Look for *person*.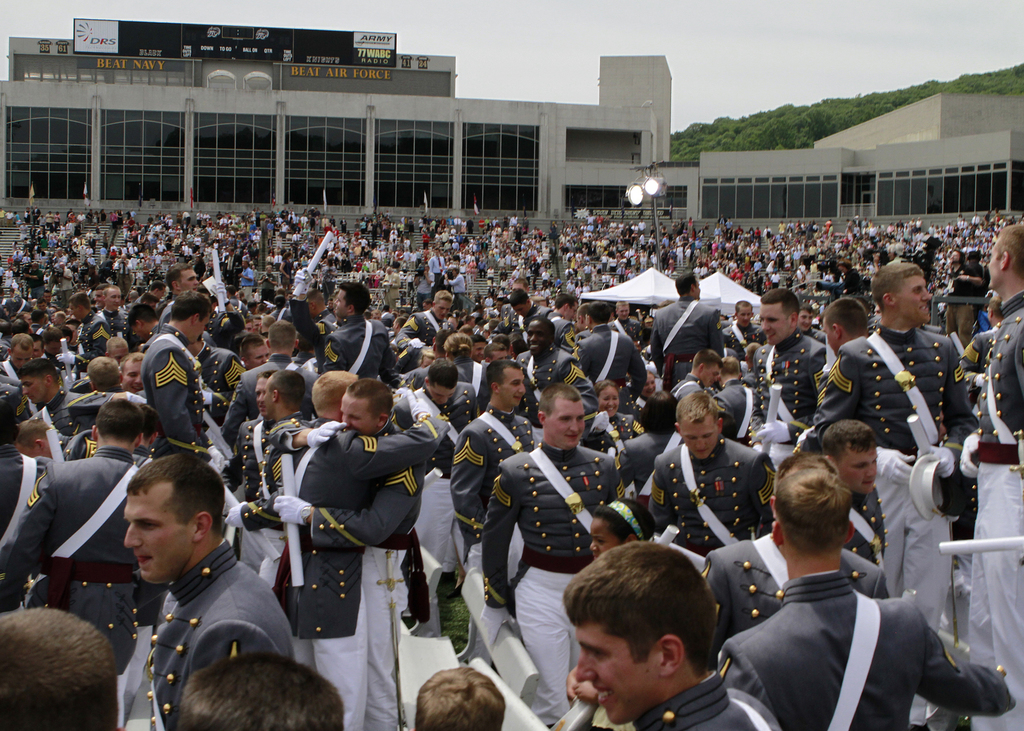
Found: region(563, 534, 781, 730).
